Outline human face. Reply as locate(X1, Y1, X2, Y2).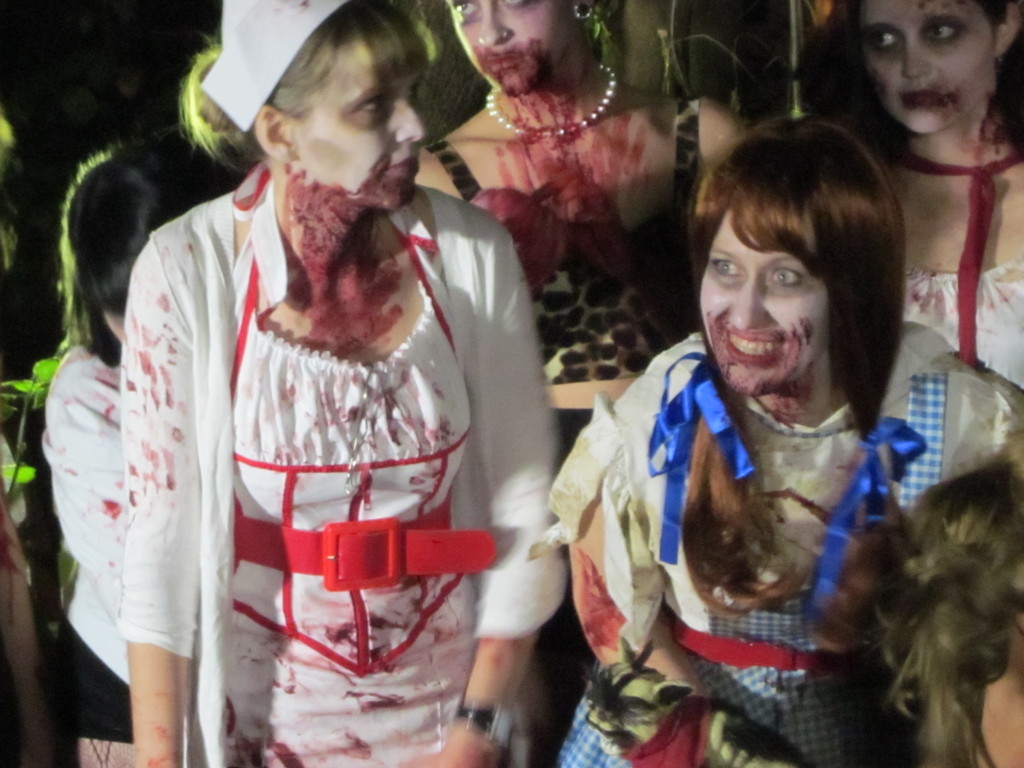
locate(444, 0, 587, 90).
